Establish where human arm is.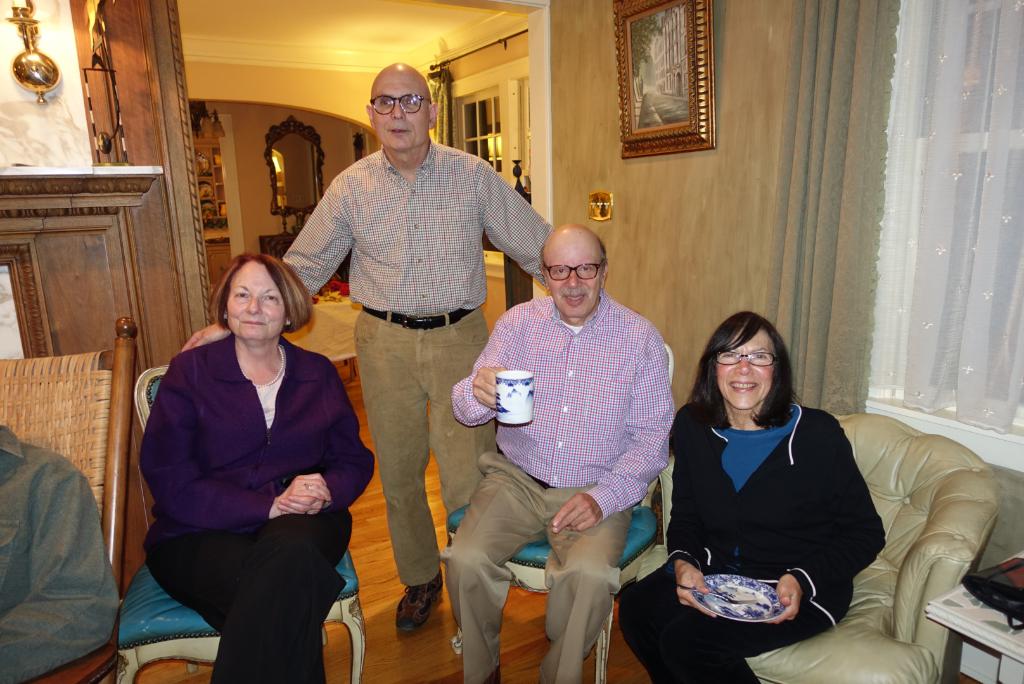
Established at [left=550, top=313, right=676, bottom=536].
